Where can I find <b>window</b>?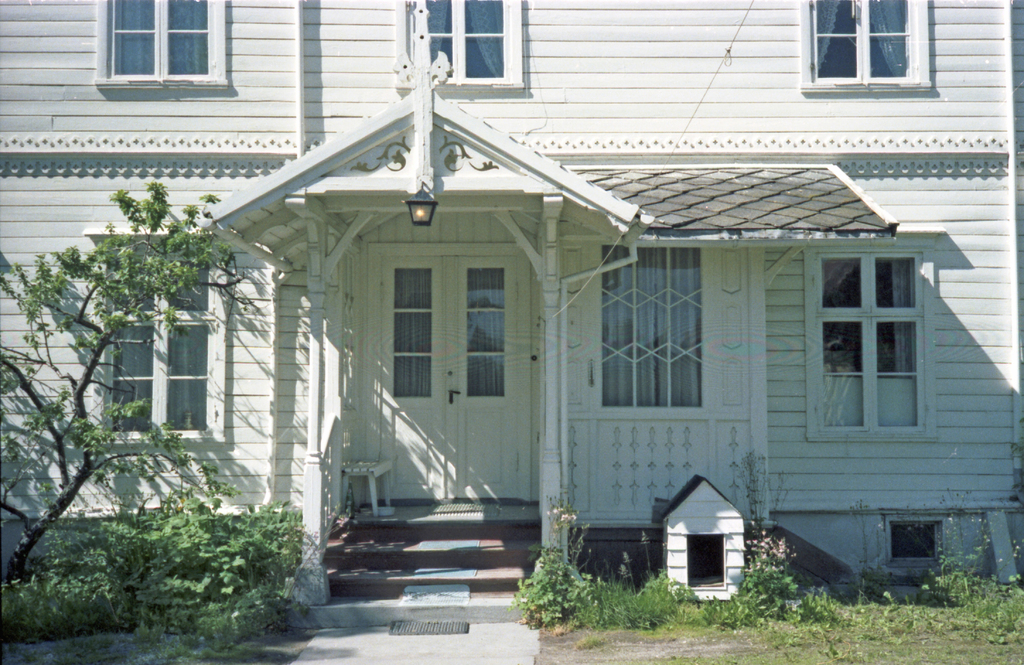
You can find it at select_region(394, 0, 529, 90).
